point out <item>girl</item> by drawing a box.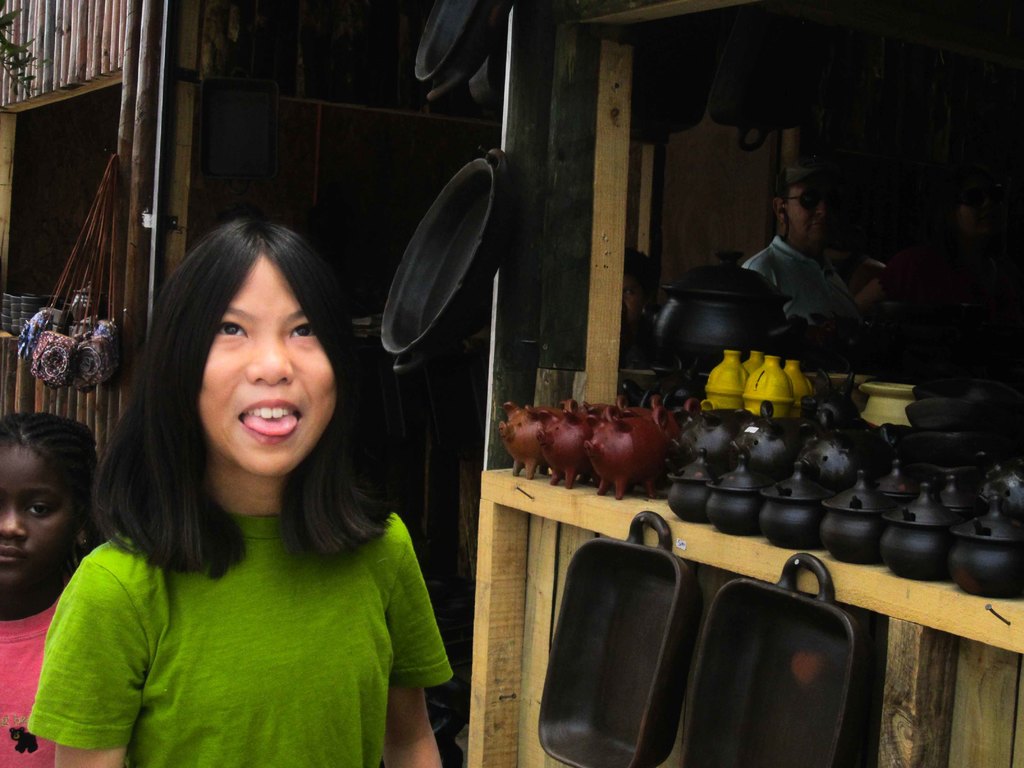
bbox=[25, 216, 456, 767].
